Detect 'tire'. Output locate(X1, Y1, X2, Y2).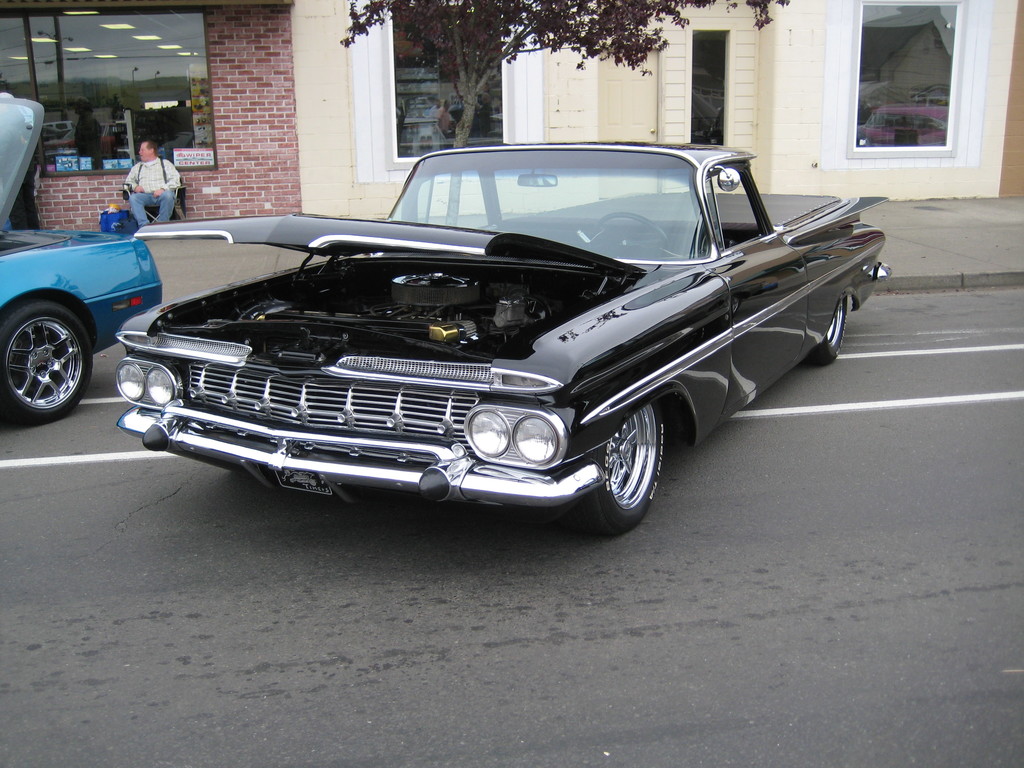
locate(806, 291, 847, 363).
